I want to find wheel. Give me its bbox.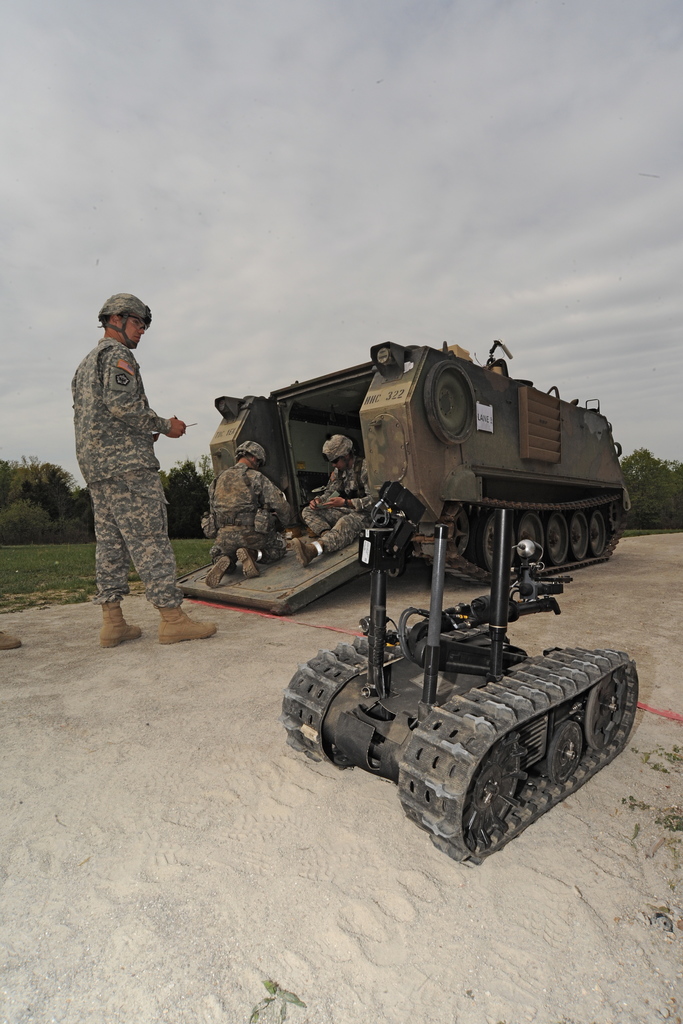
448, 506, 471, 556.
